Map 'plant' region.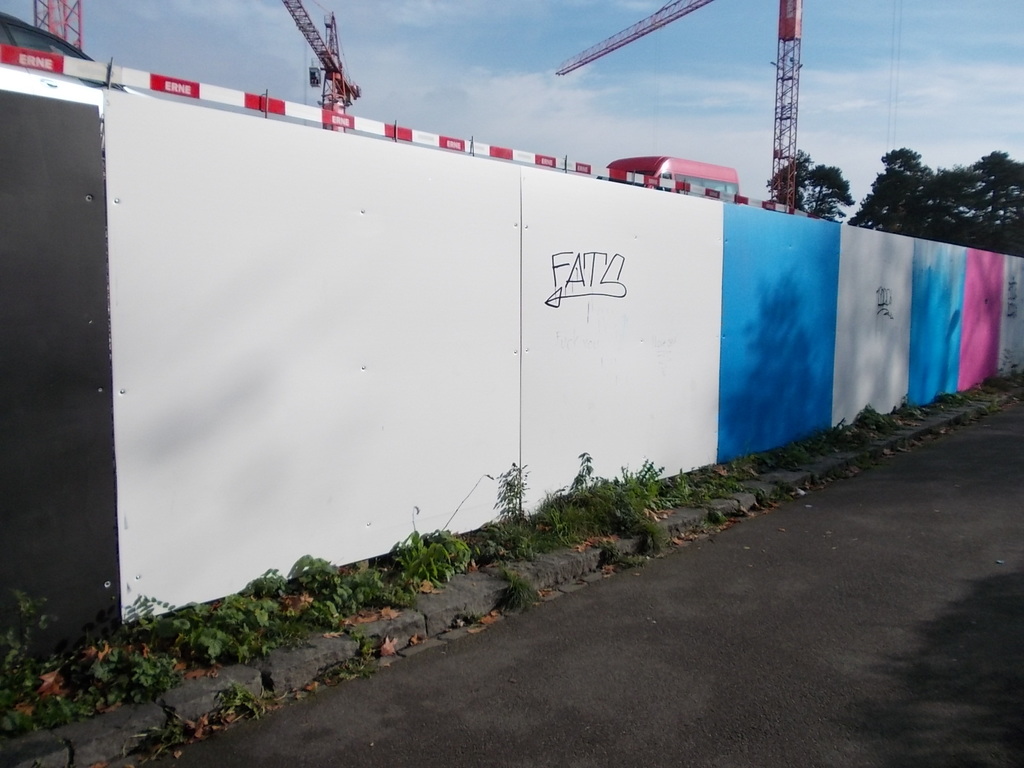
Mapped to <region>388, 523, 477, 589</region>.
